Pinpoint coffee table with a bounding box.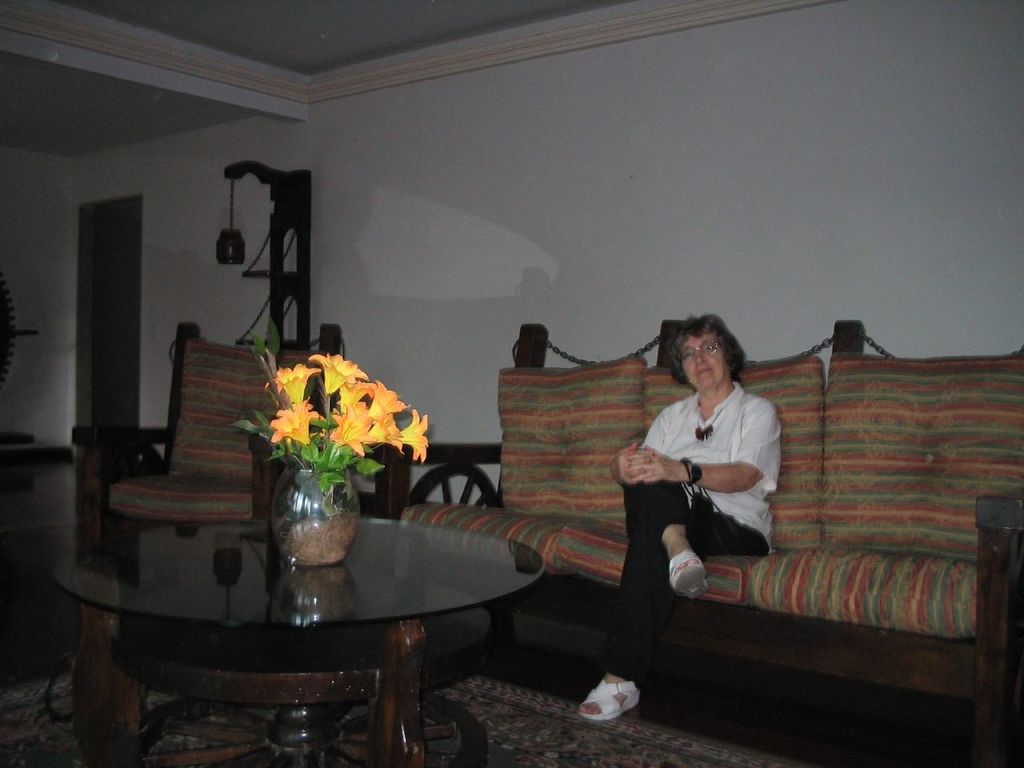
bbox=[114, 488, 548, 759].
